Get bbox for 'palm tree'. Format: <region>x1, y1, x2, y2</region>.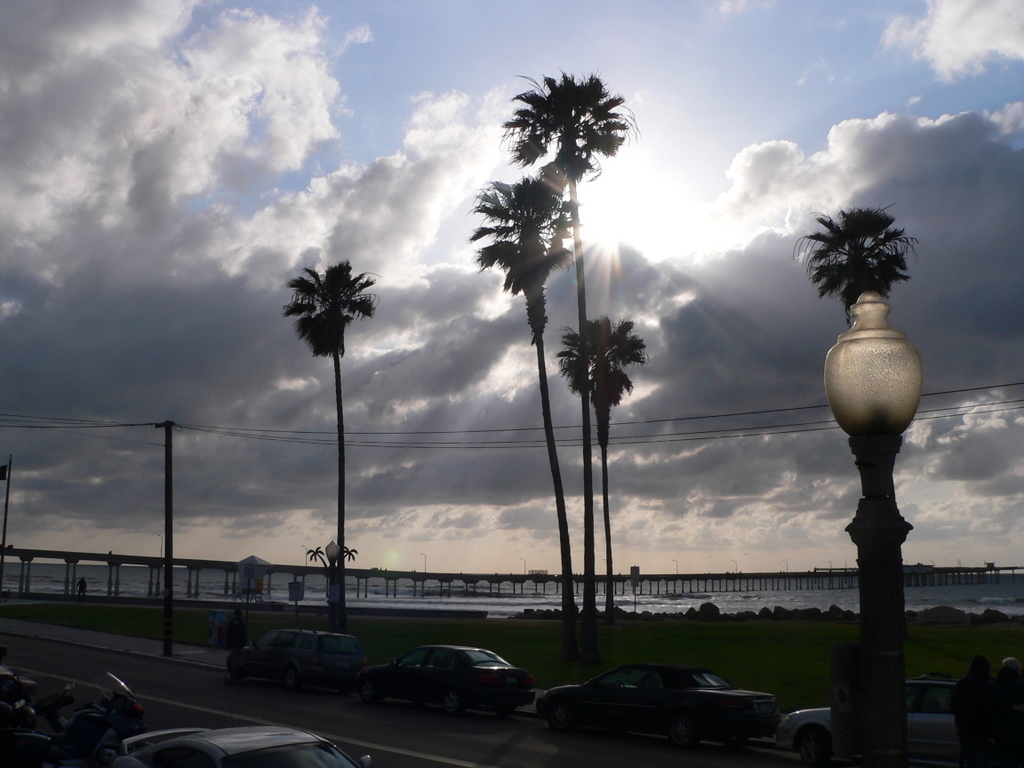
<region>476, 169, 557, 608</region>.
